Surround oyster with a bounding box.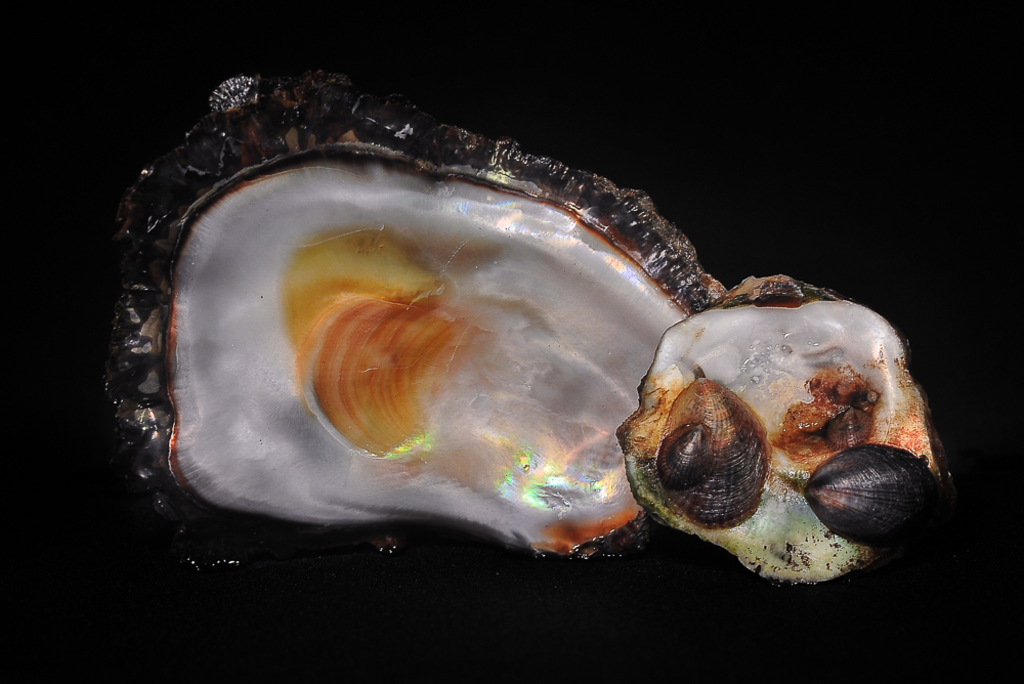
crop(97, 68, 741, 581).
